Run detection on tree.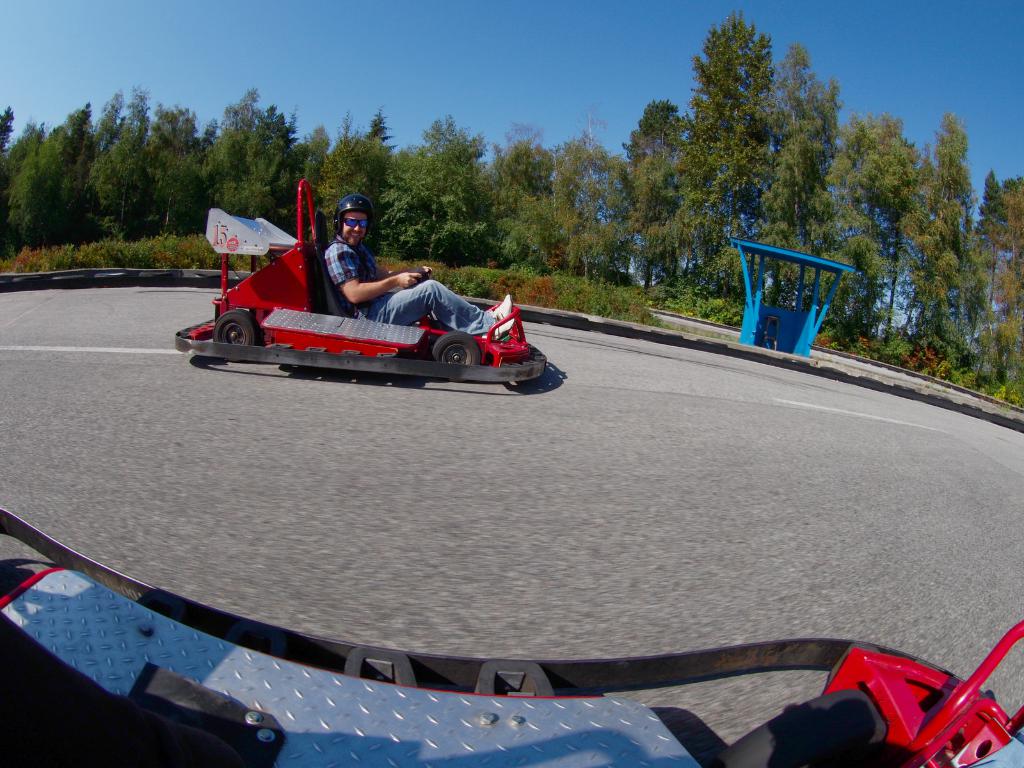
Result: (left=403, top=114, right=510, bottom=275).
